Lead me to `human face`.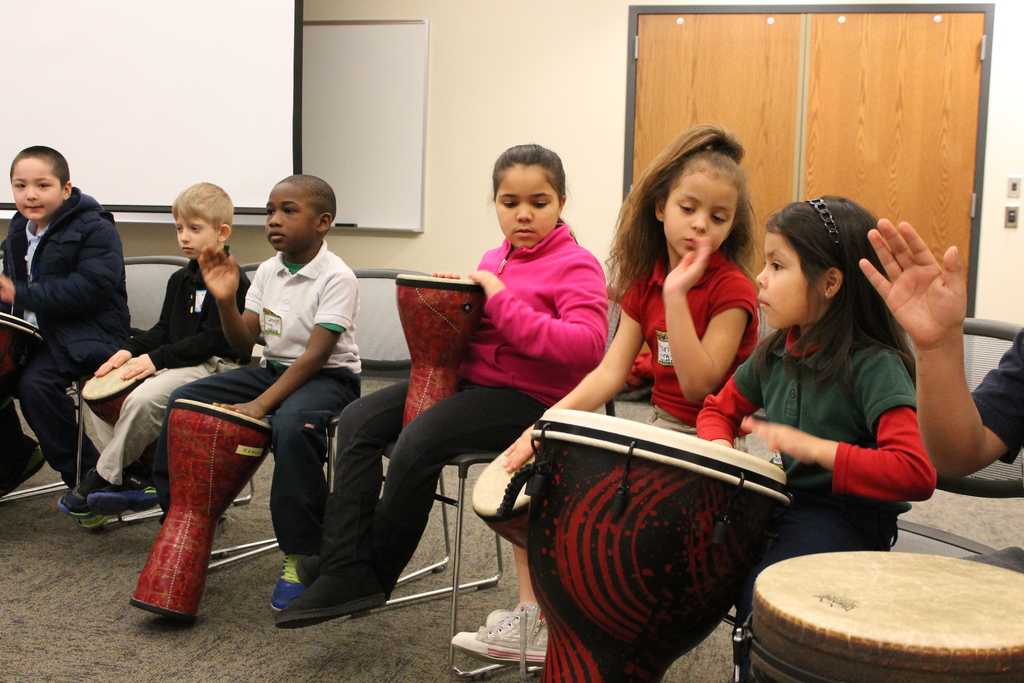
Lead to [left=493, top=164, right=559, bottom=254].
